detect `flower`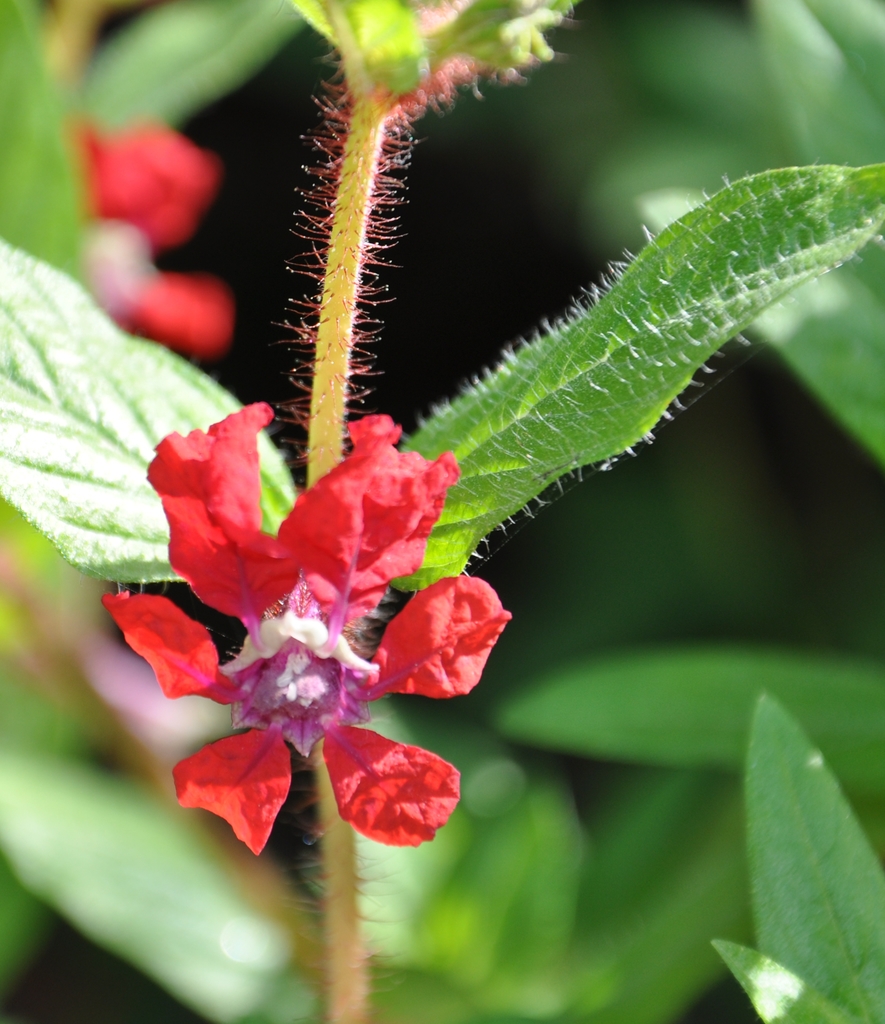
(67,118,232,355)
